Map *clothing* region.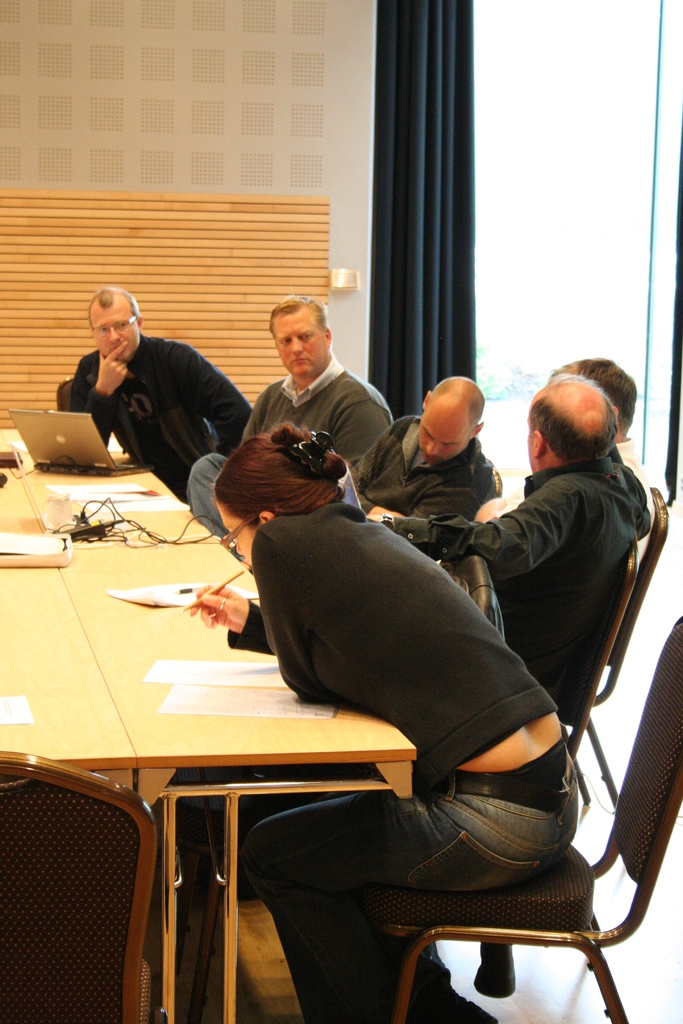
Mapped to x1=188, y1=369, x2=395, y2=543.
